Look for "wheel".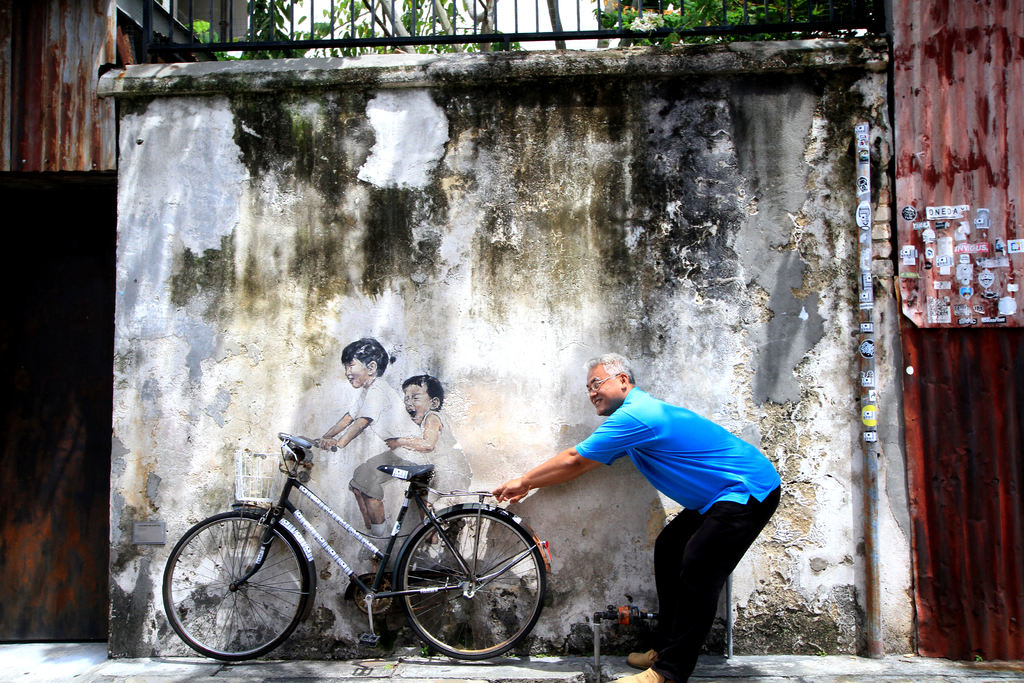
Found: 161, 513, 313, 659.
